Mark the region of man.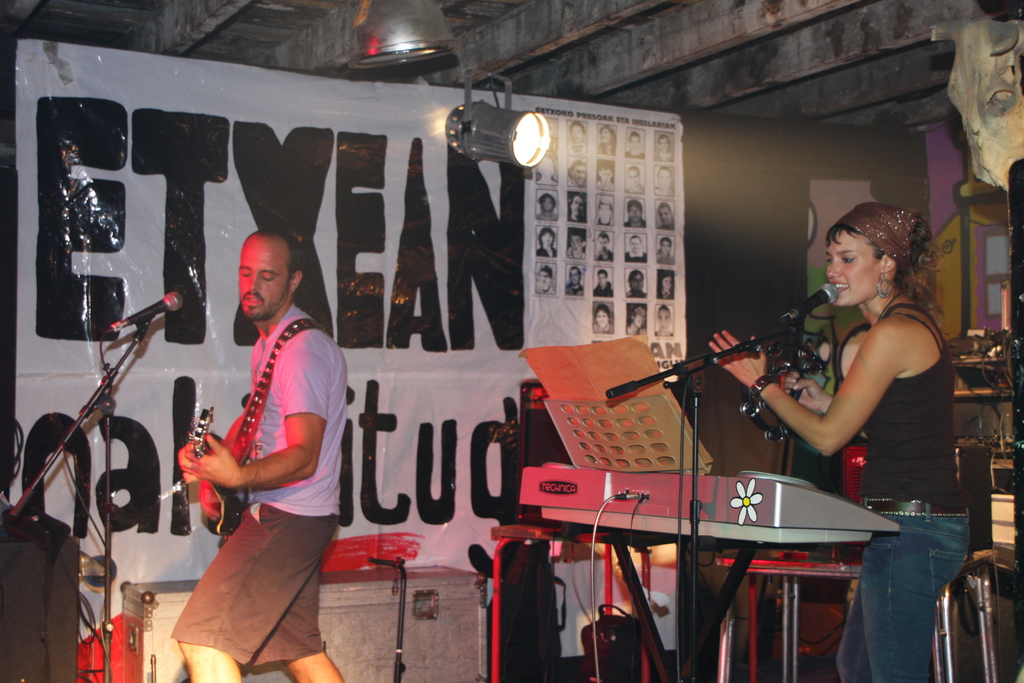
Region: bbox=[626, 164, 645, 193].
